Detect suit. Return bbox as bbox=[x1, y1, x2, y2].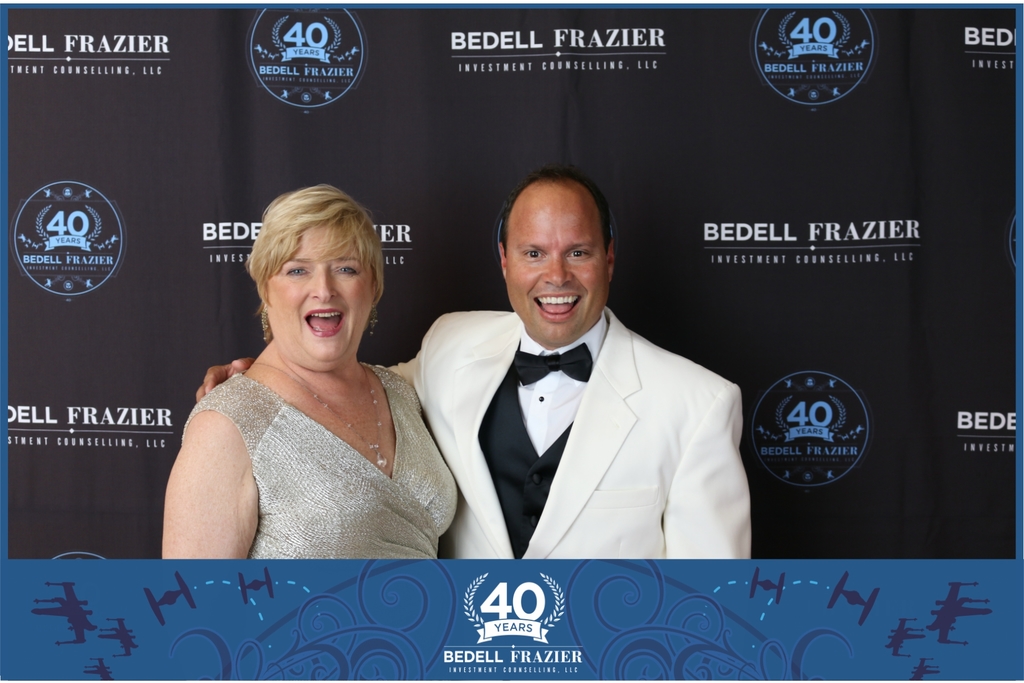
bbox=[399, 241, 773, 576].
